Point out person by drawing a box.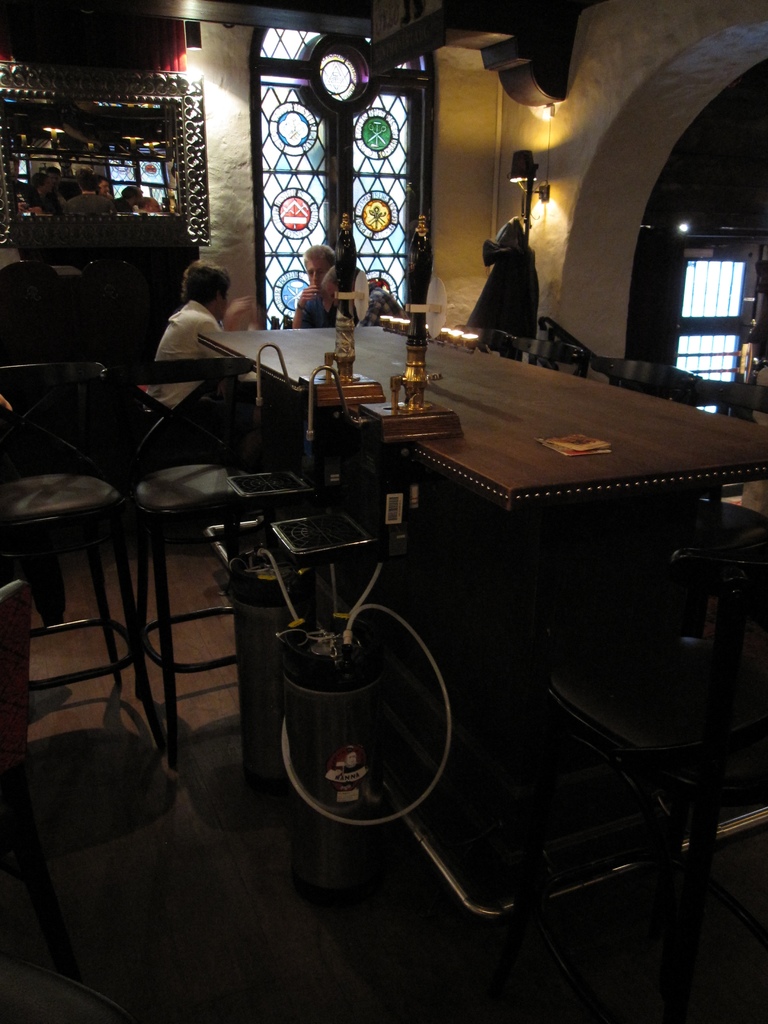
286 242 342 326.
